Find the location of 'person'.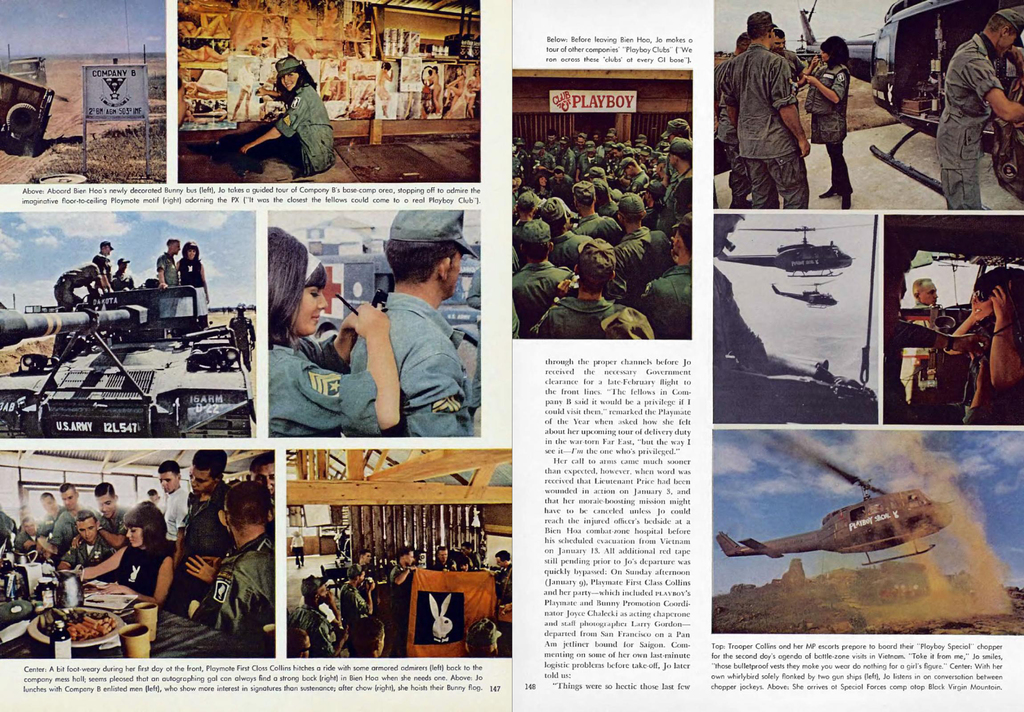
Location: (x1=882, y1=264, x2=987, y2=425).
